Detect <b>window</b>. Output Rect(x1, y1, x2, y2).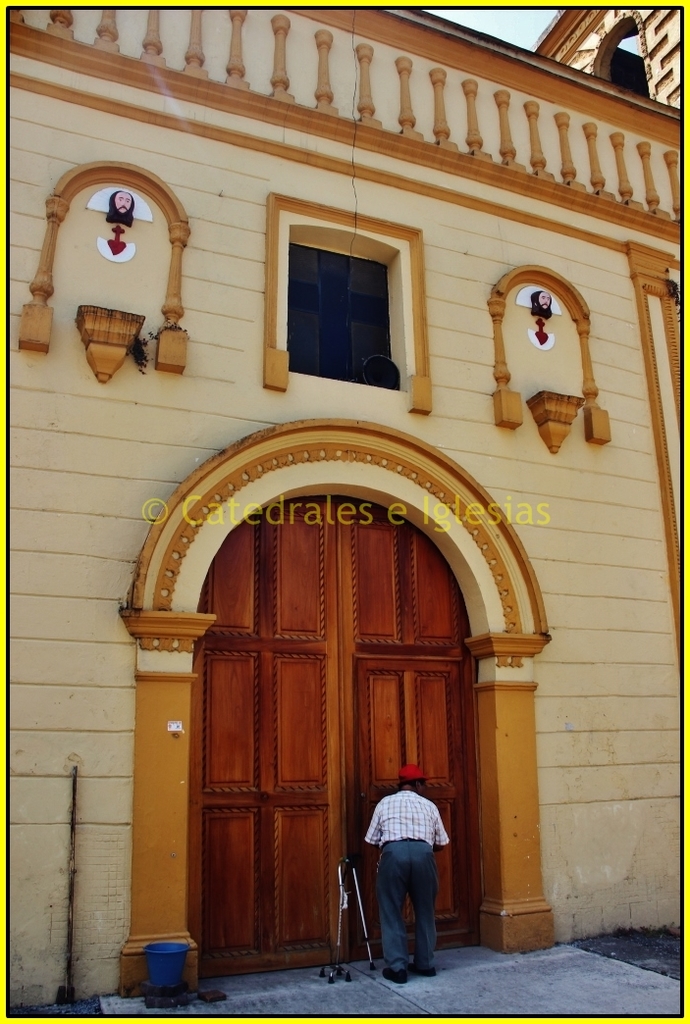
Rect(261, 188, 433, 412).
